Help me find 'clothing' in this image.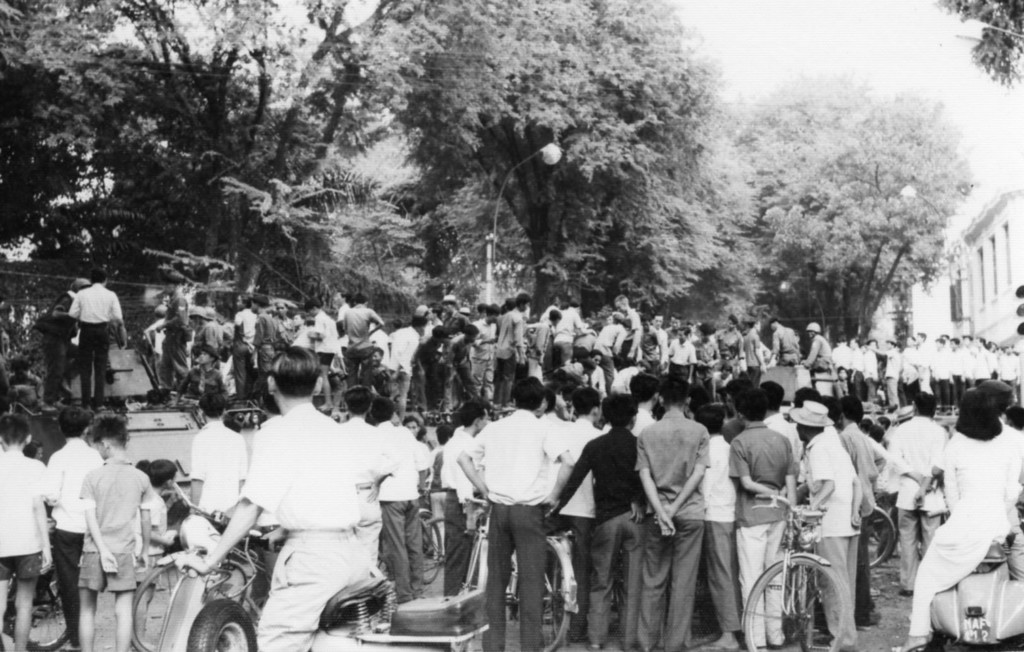
Found it: [146, 323, 161, 363].
